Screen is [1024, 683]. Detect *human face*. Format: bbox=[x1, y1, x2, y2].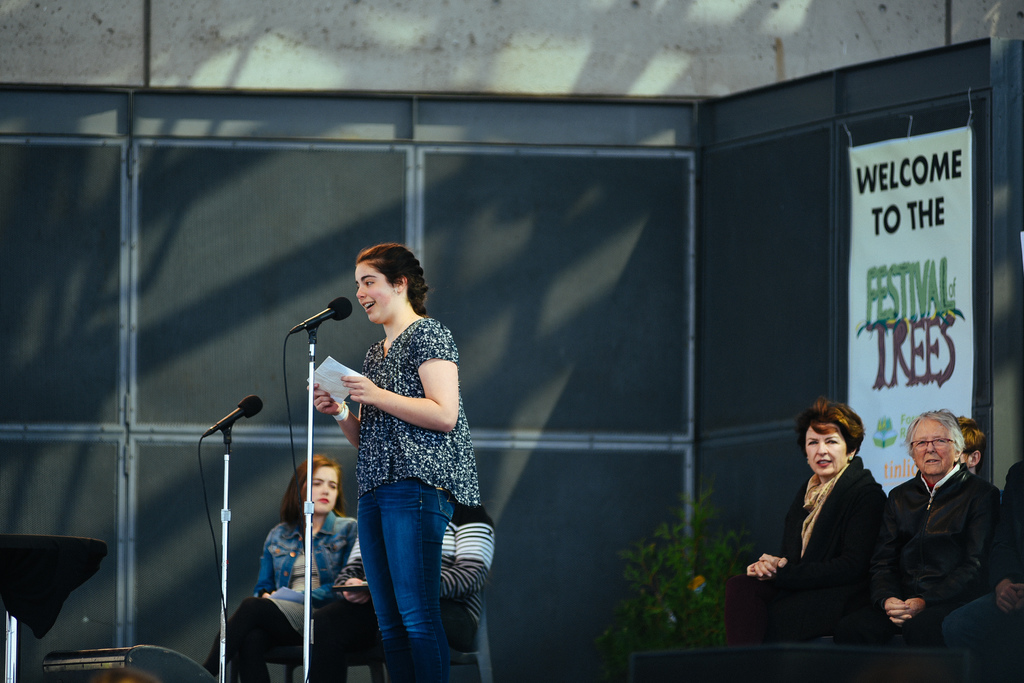
bbox=[312, 466, 340, 520].
